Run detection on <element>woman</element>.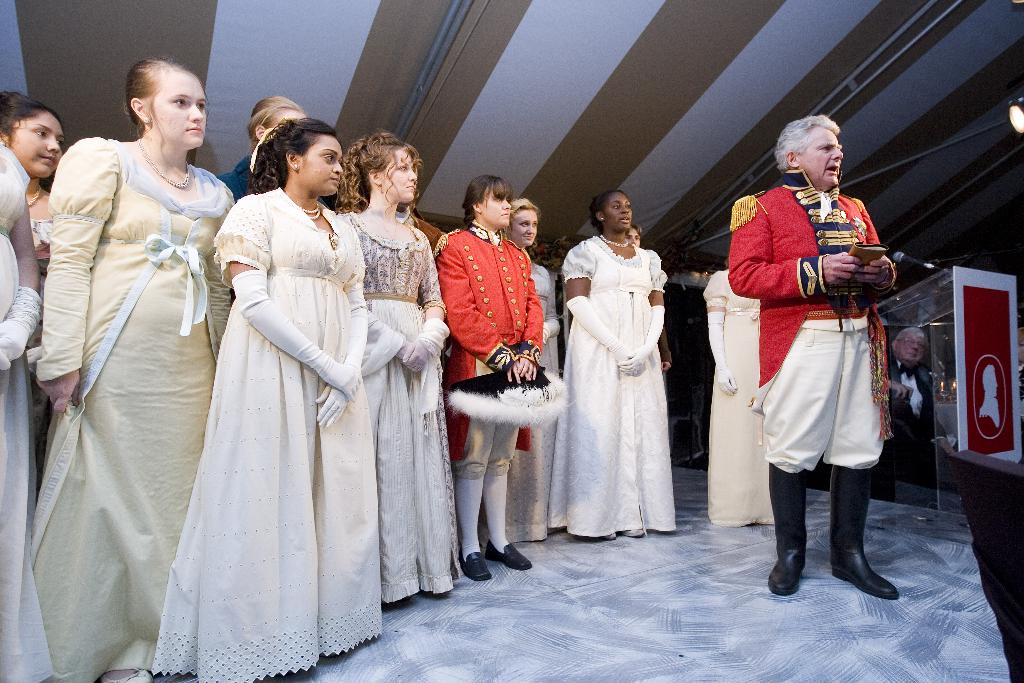
Result: 28:39:225:673.
